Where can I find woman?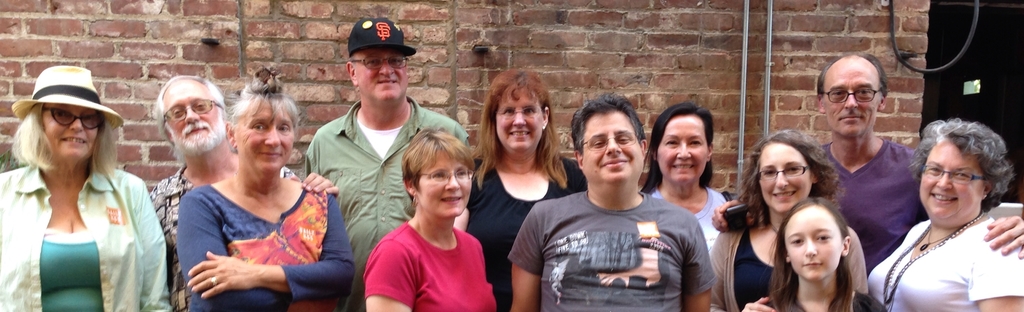
You can find it at select_region(709, 130, 872, 311).
